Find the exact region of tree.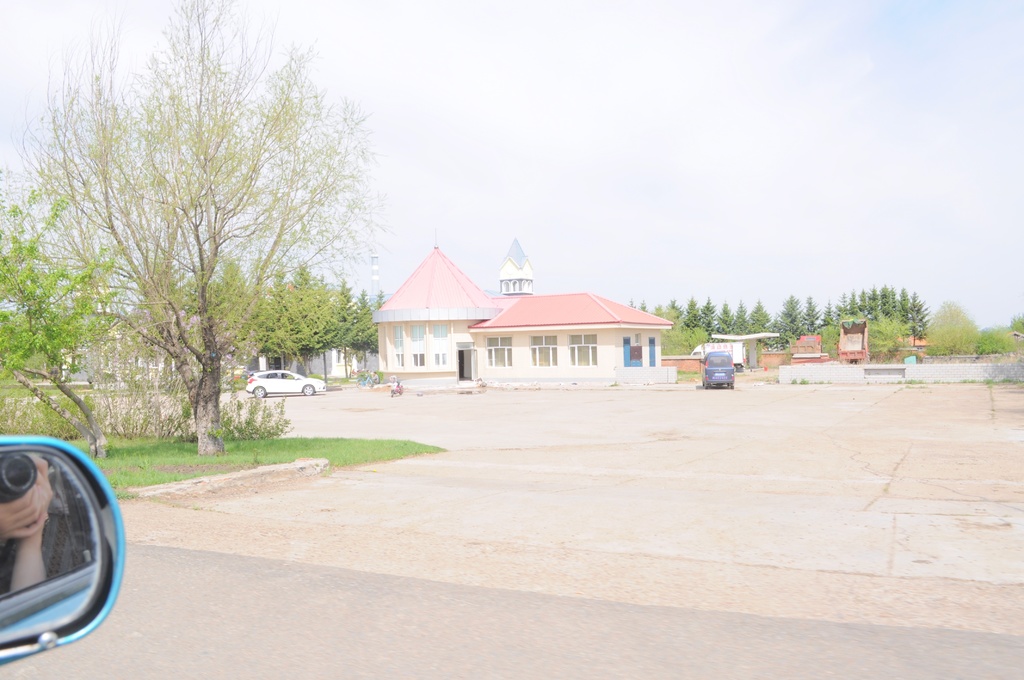
Exact region: 237/262/395/379.
